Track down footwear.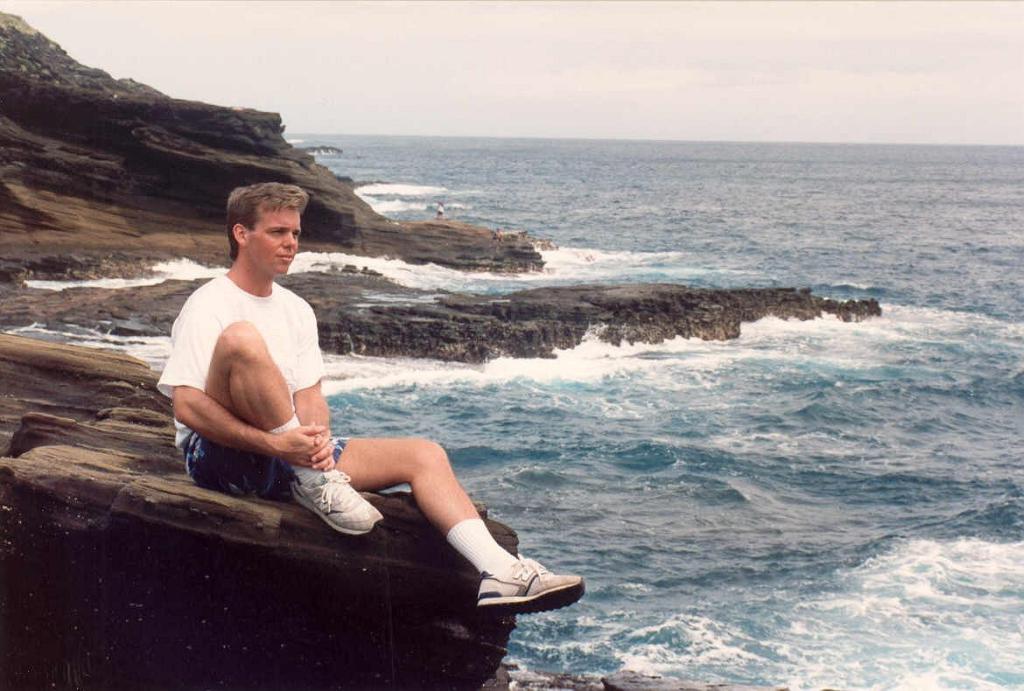
Tracked to Rect(291, 470, 387, 537).
